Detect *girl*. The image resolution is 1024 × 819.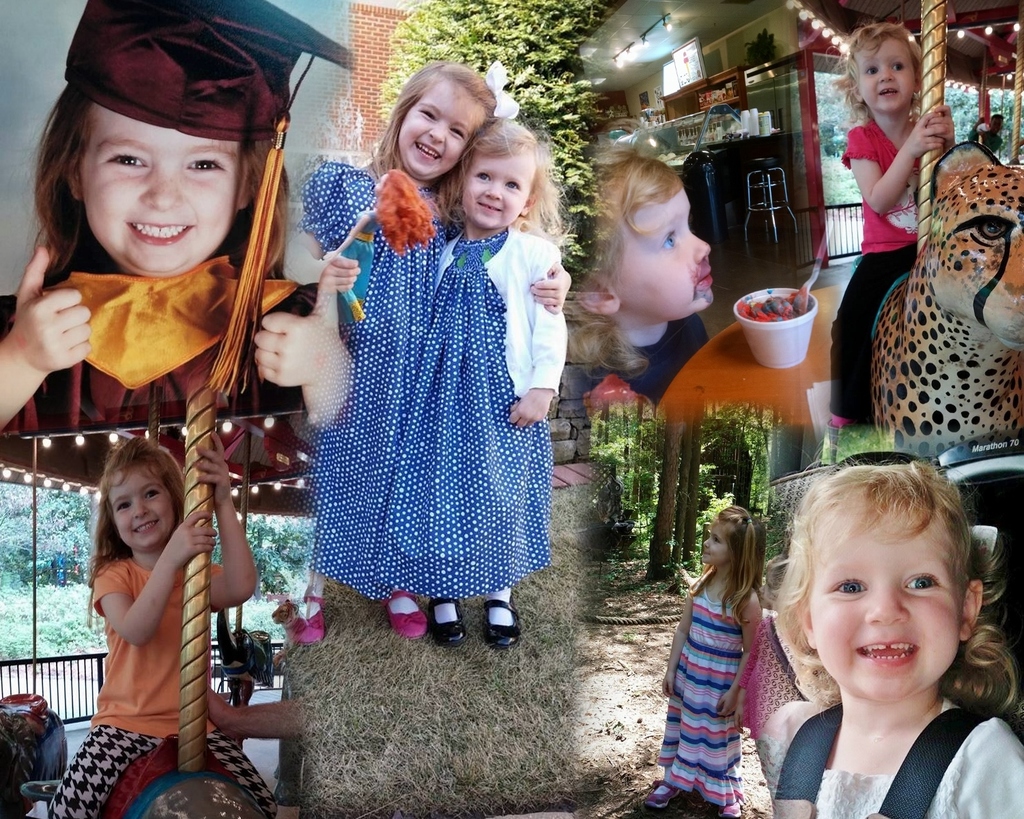
[829, 14, 961, 431].
